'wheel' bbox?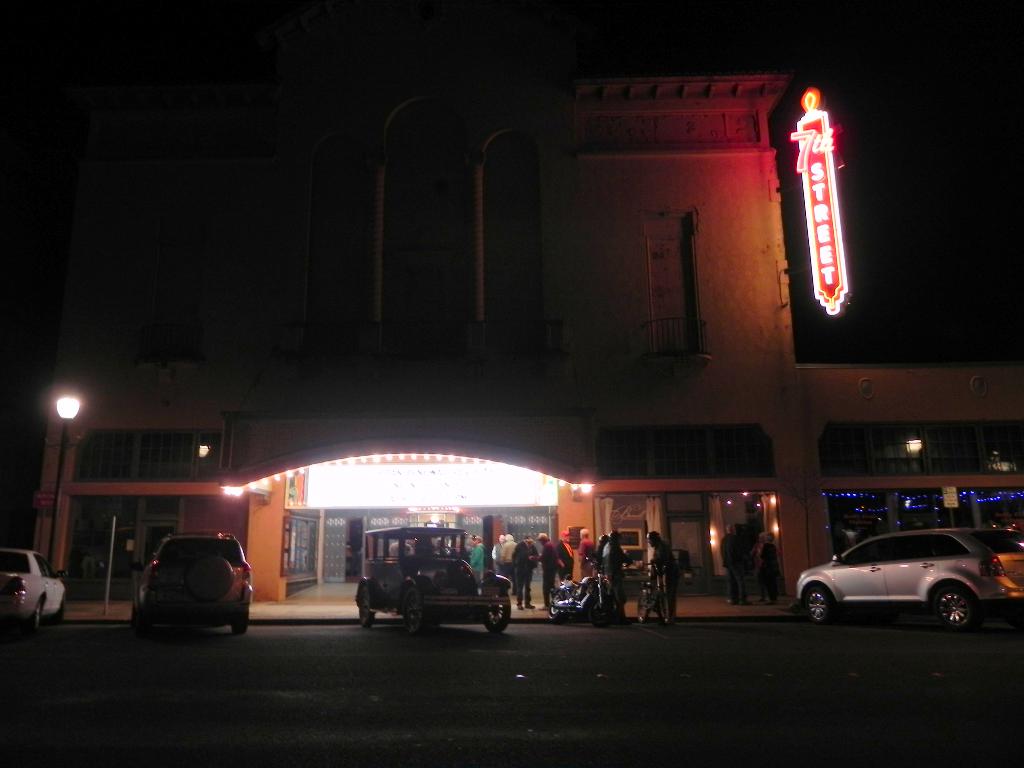
BBox(54, 605, 62, 622)
